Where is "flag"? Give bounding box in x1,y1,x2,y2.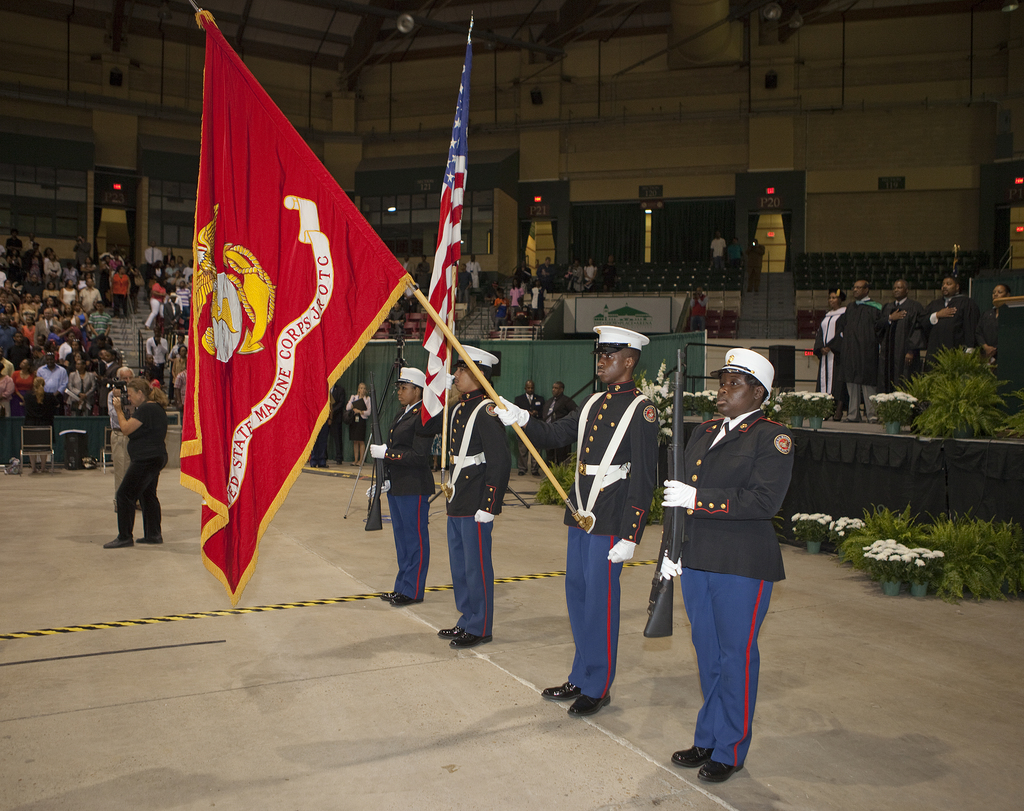
420,29,479,422.
